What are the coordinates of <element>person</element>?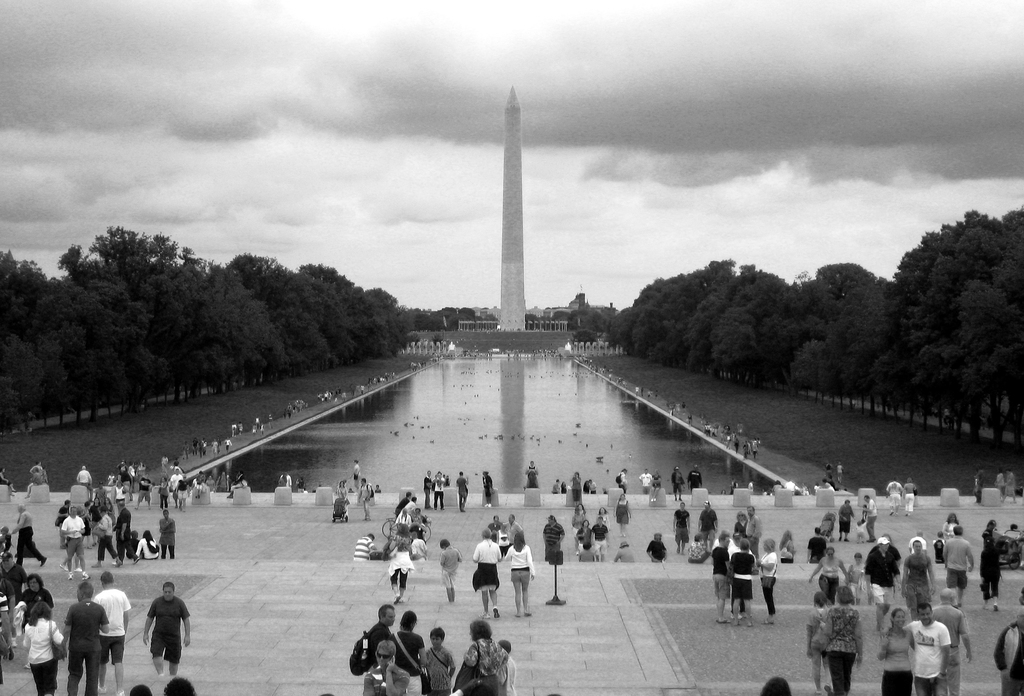
{"x1": 977, "y1": 536, "x2": 1000, "y2": 606}.
